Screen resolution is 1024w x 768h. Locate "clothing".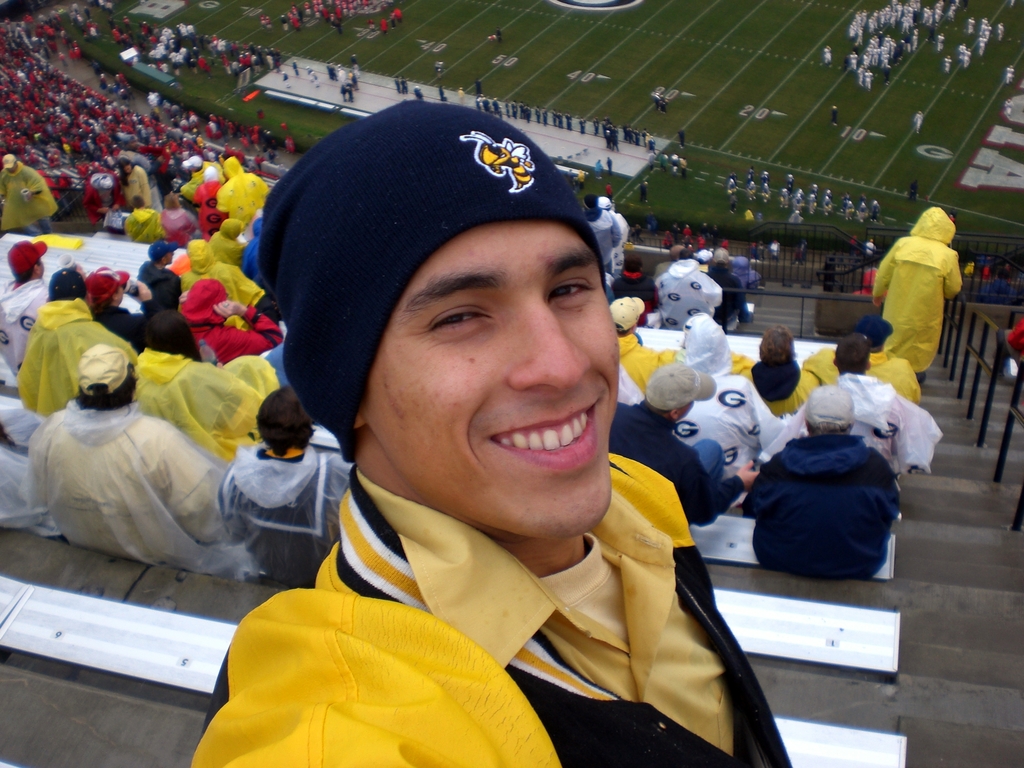
crop(728, 199, 737, 209).
